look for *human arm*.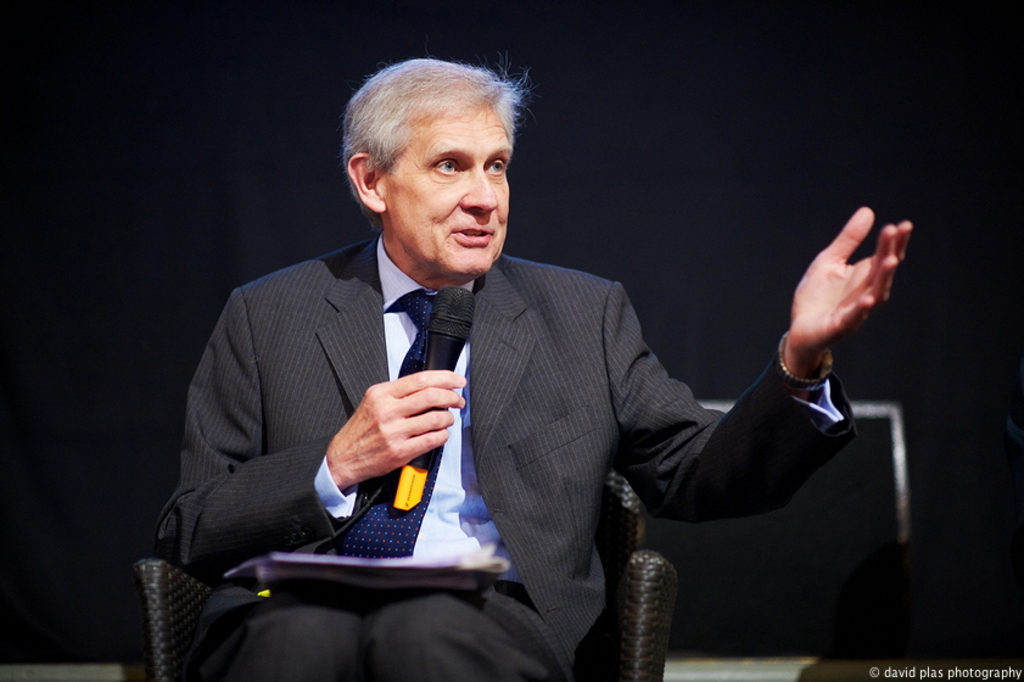
Found: [x1=620, y1=228, x2=903, y2=566].
